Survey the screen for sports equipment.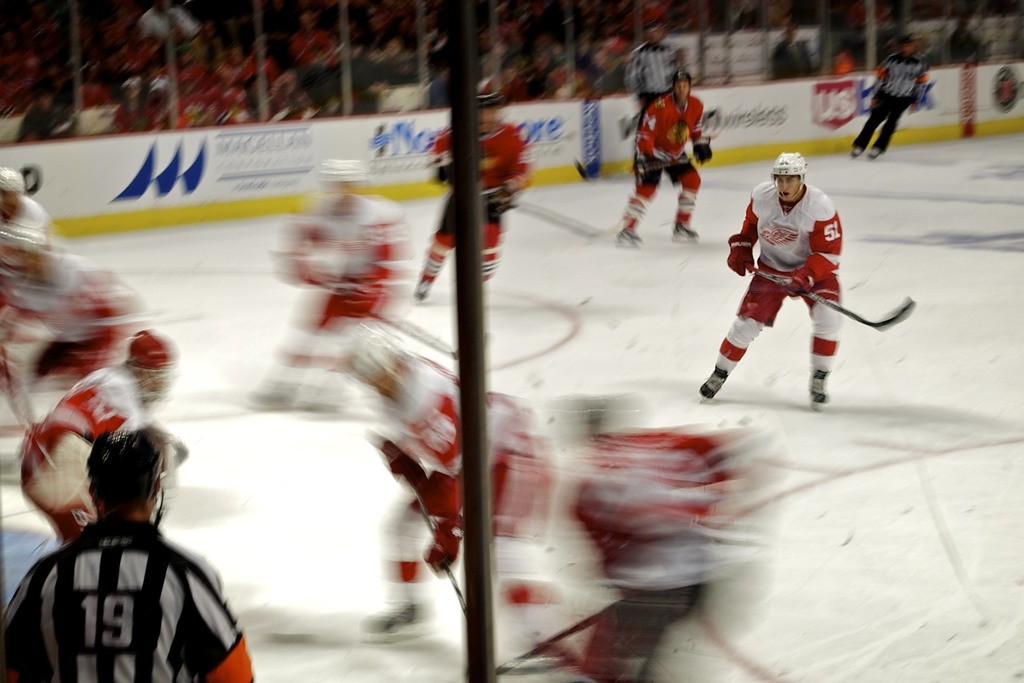
Survey found: x1=695, y1=364, x2=733, y2=406.
